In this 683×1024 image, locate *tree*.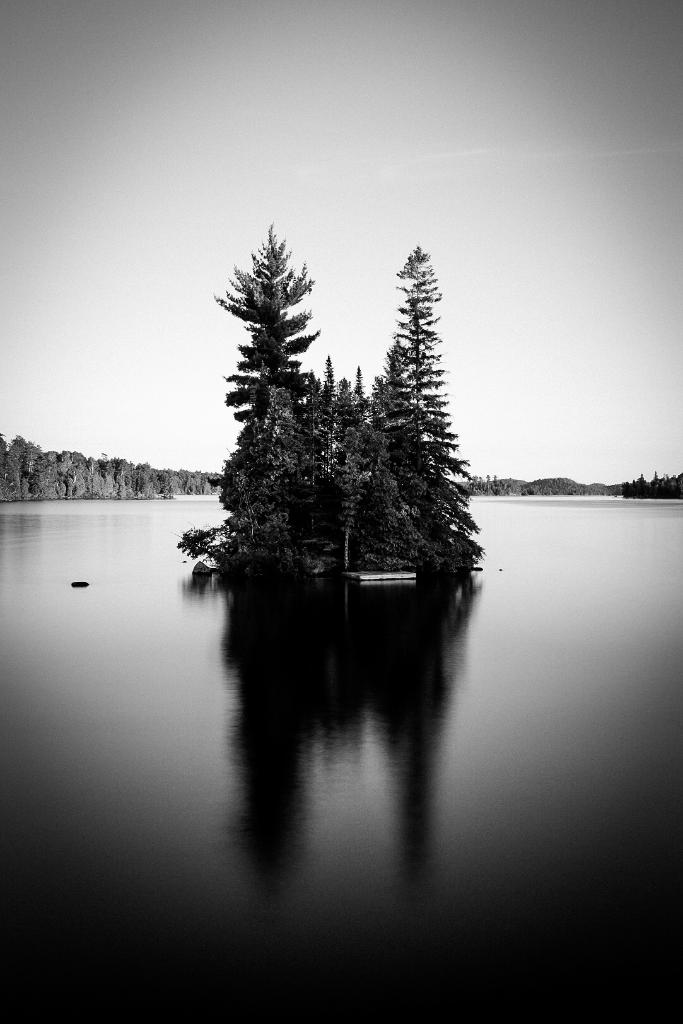
Bounding box: [197,223,318,545].
